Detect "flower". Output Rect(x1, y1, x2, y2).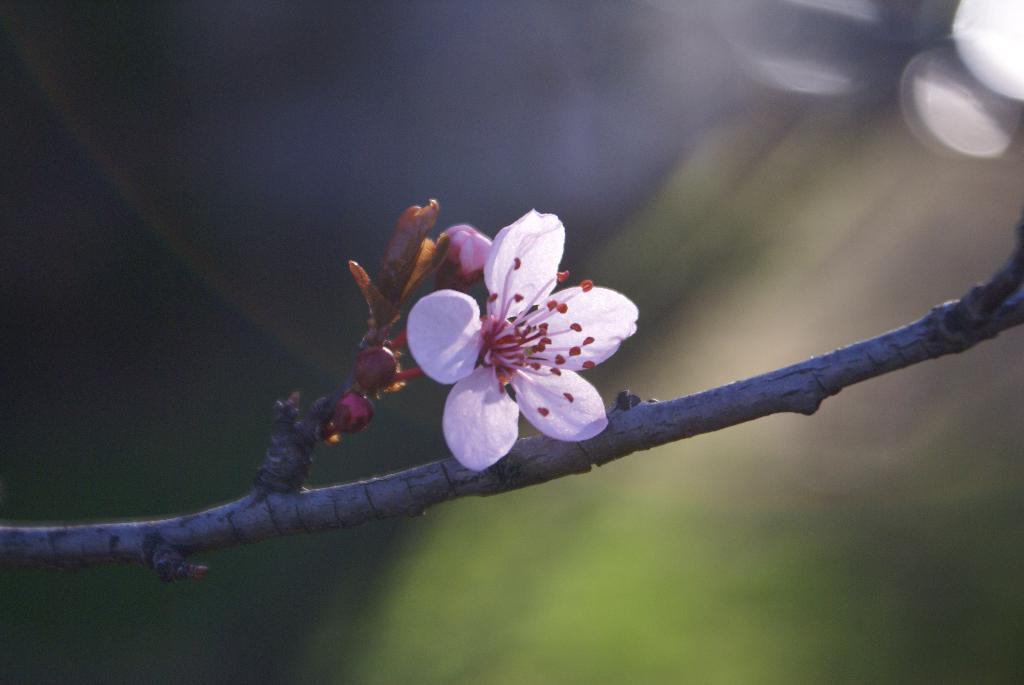
Rect(404, 205, 640, 472).
